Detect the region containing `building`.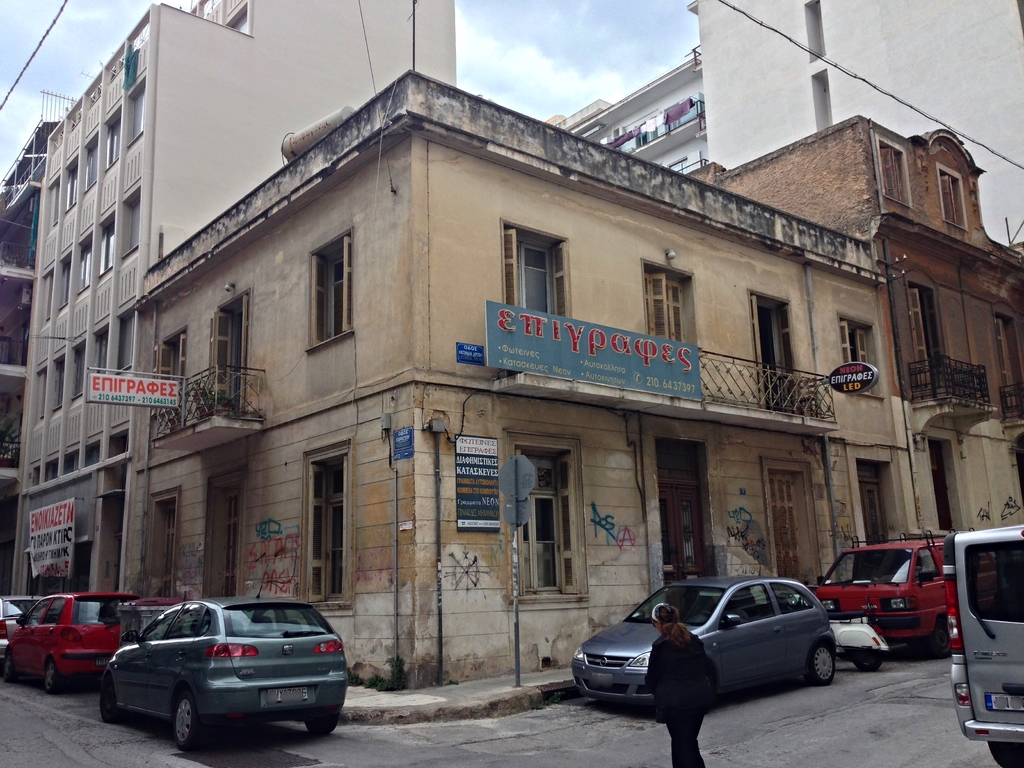
(left=11, top=1, right=458, bottom=620).
